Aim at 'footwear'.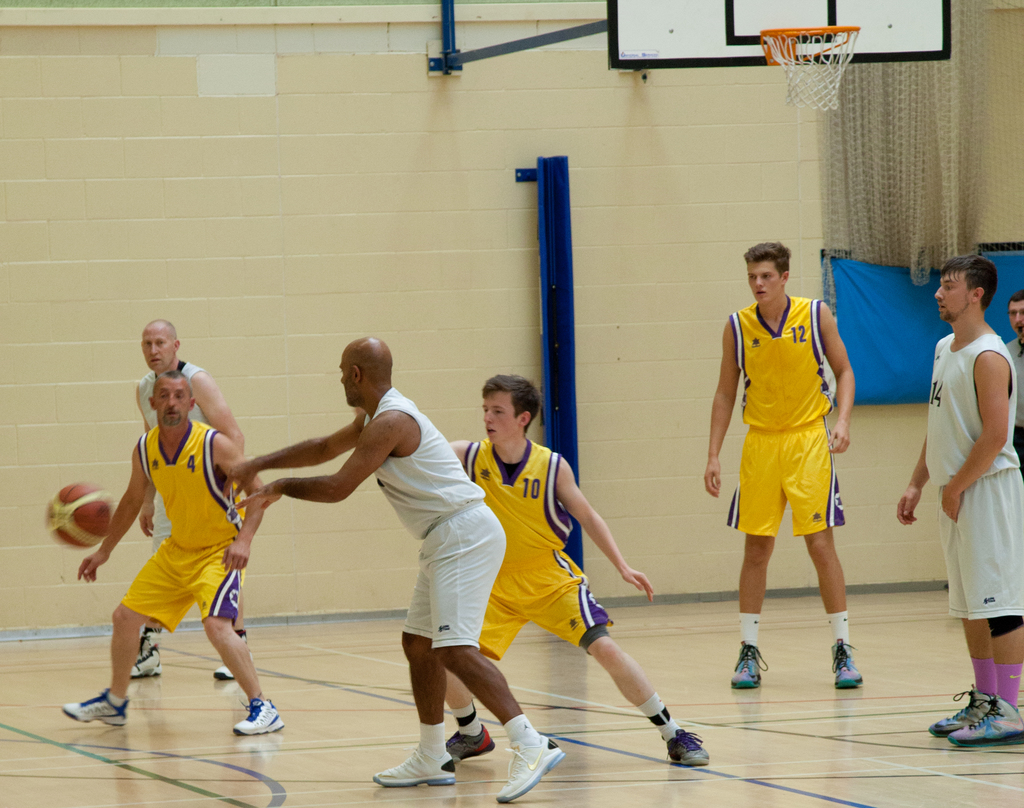
Aimed at (left=495, top=737, right=564, bottom=807).
